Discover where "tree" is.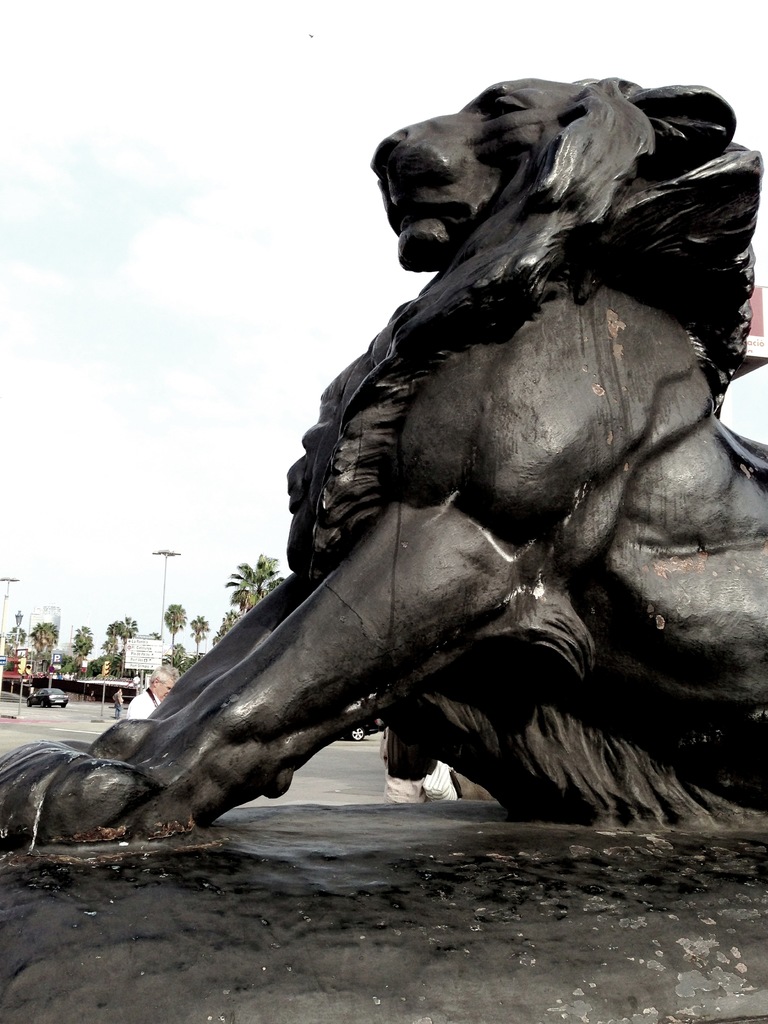
Discovered at {"x1": 30, "y1": 618, "x2": 51, "y2": 667}.
